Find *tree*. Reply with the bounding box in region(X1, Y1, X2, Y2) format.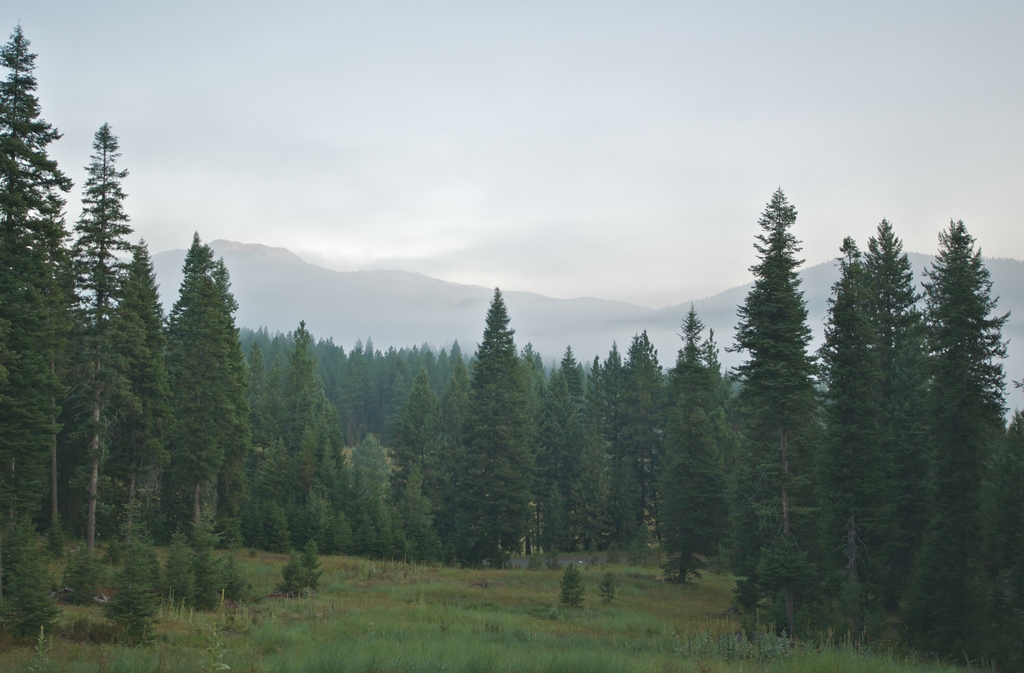
region(516, 329, 664, 555).
